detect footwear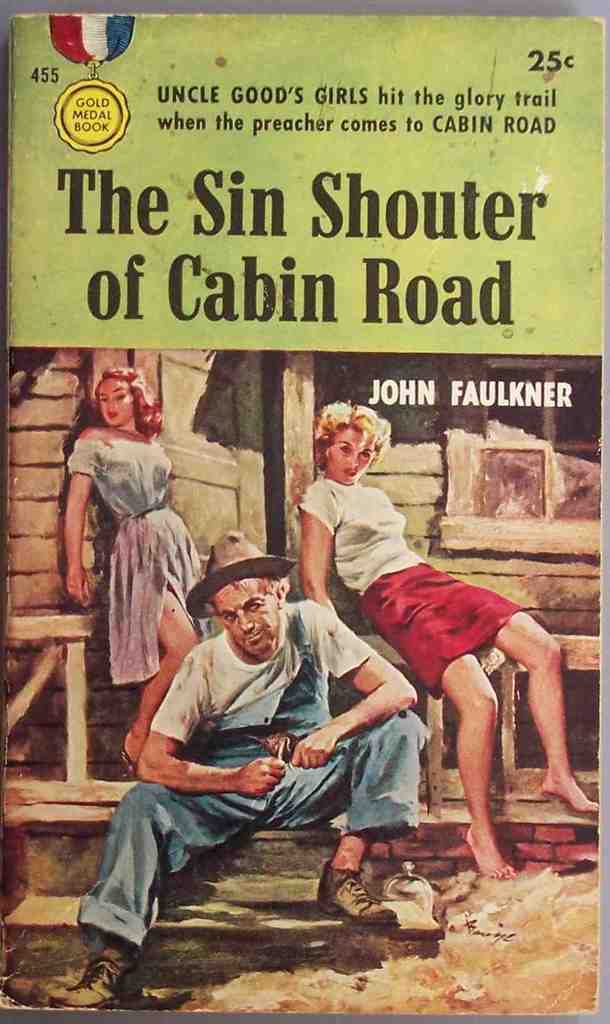
pyautogui.locateOnScreen(329, 861, 402, 934)
